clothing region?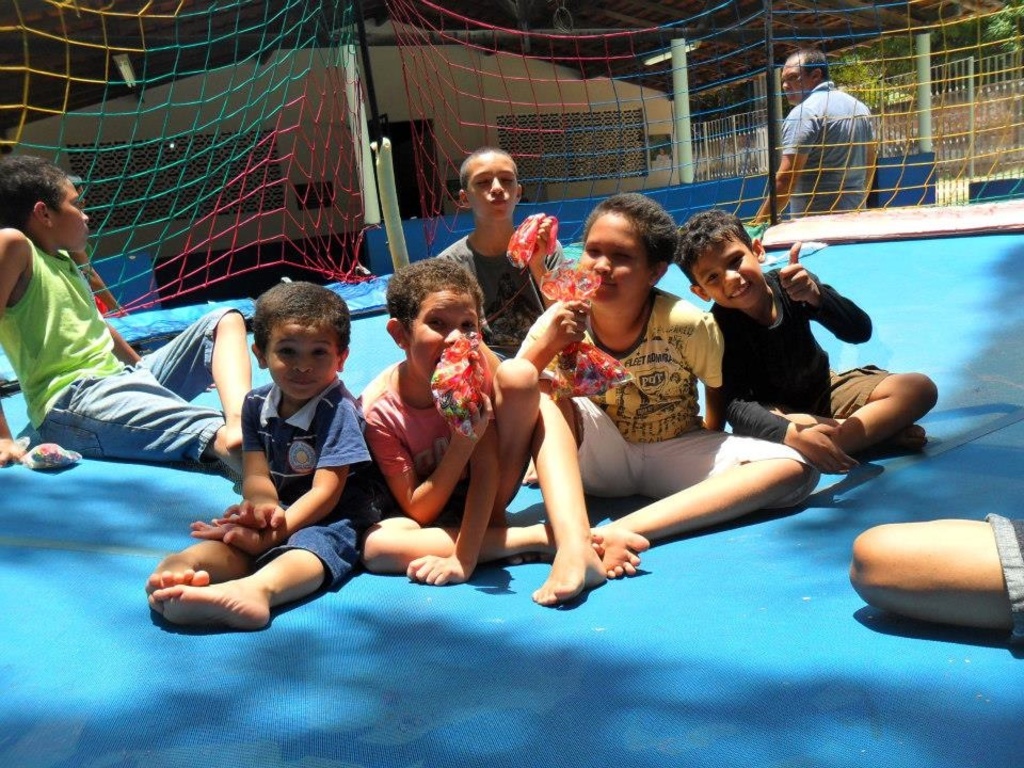
<region>510, 282, 822, 506</region>
